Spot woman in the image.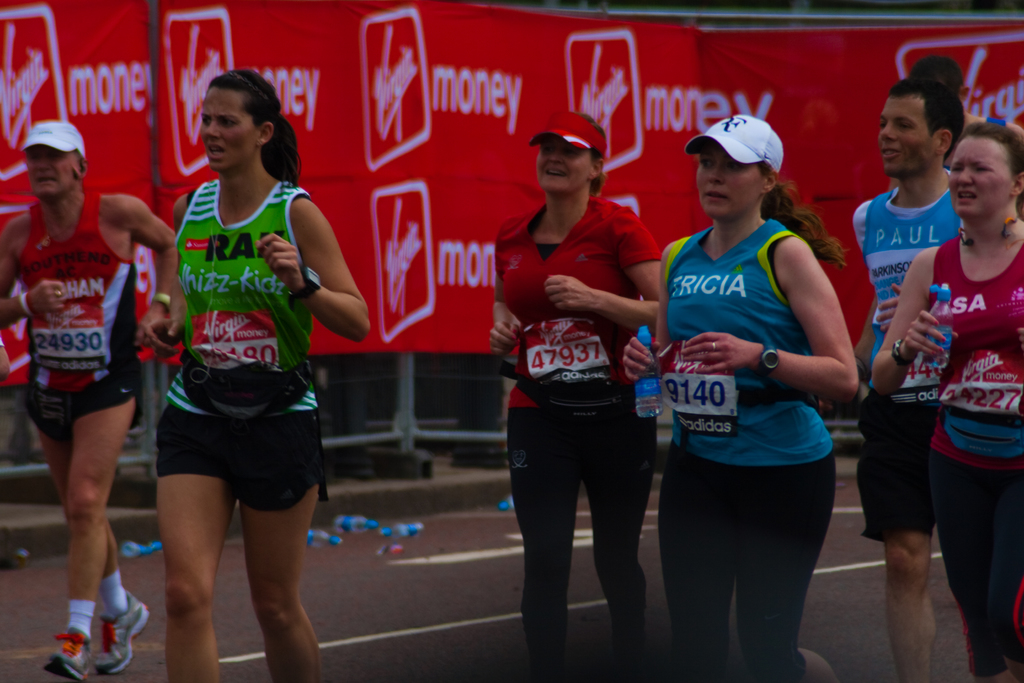
woman found at (490, 111, 661, 682).
